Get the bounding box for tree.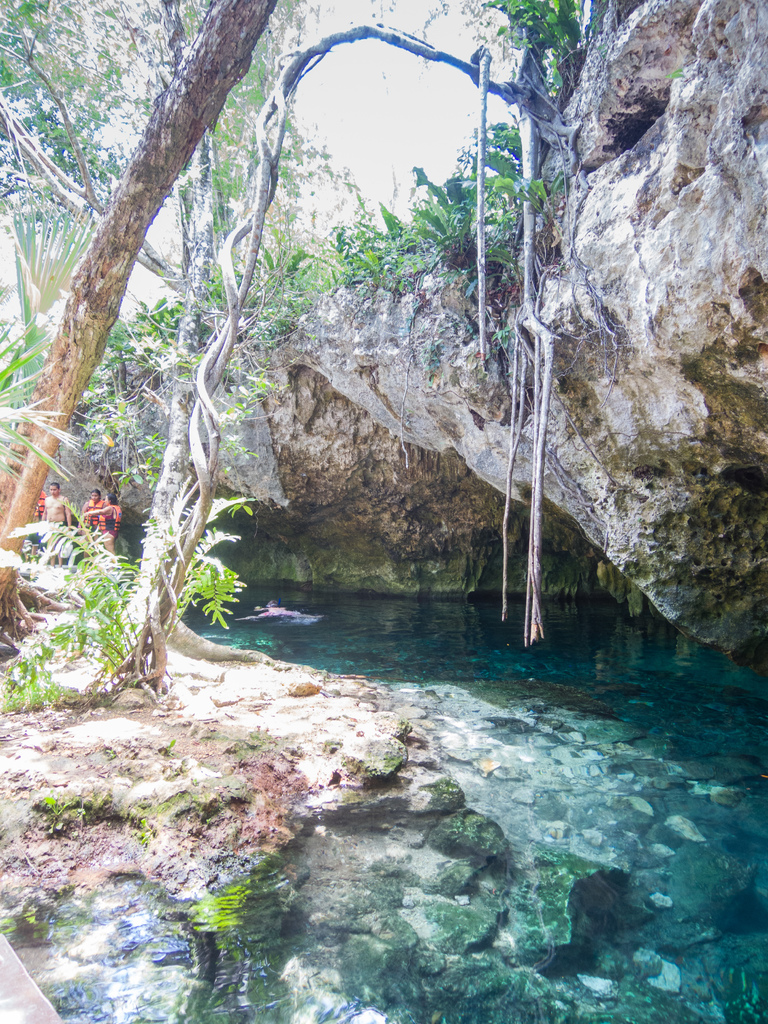
box=[419, 0, 600, 257].
